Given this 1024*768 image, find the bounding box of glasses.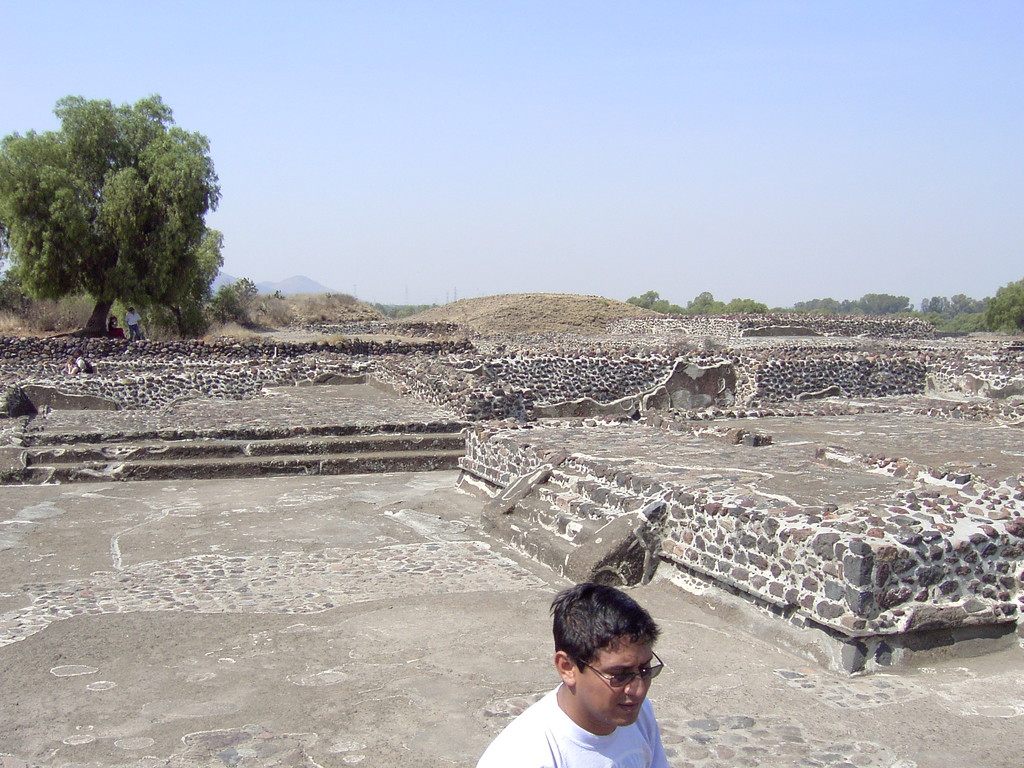
detection(569, 655, 666, 685).
